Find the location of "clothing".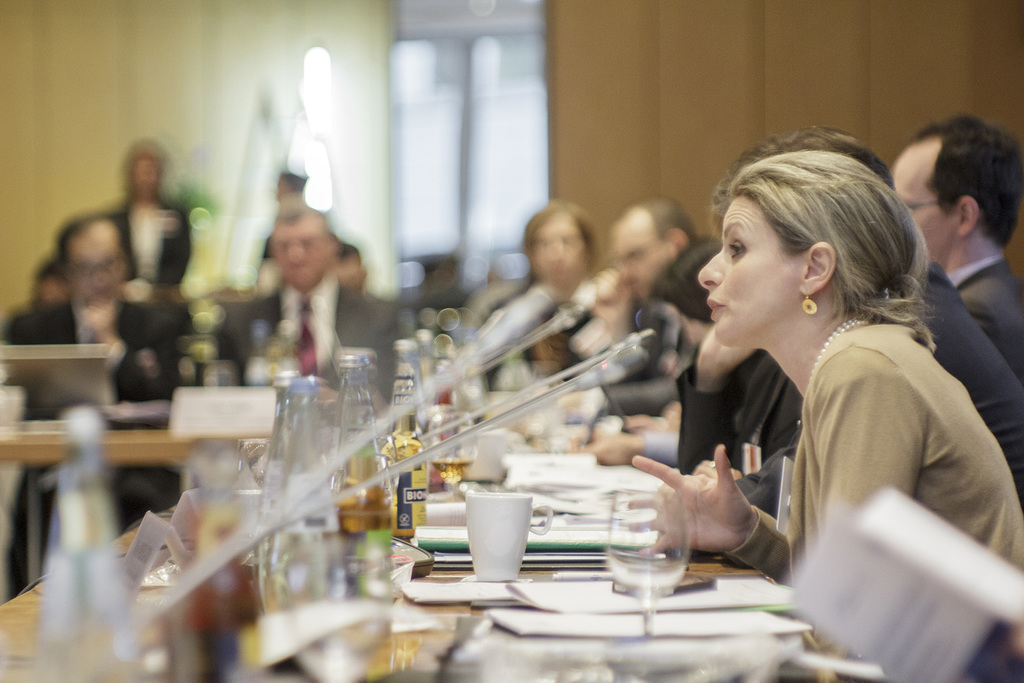
Location: x1=721 y1=260 x2=1023 y2=549.
